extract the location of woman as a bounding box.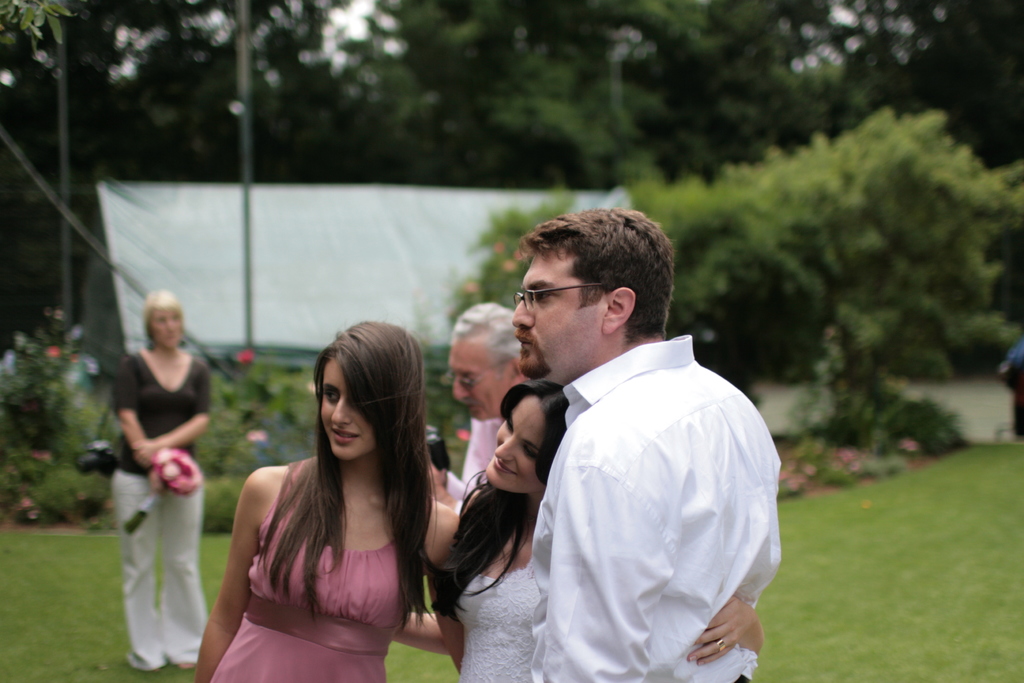
[399,375,764,682].
